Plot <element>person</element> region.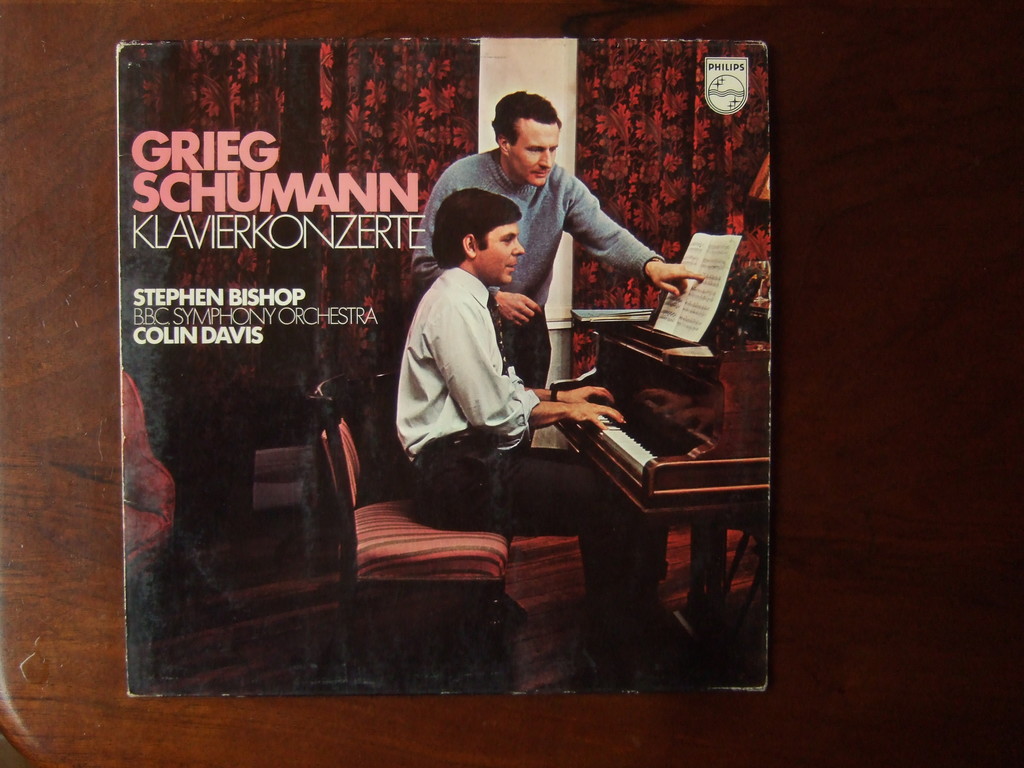
Plotted at region(393, 187, 689, 654).
